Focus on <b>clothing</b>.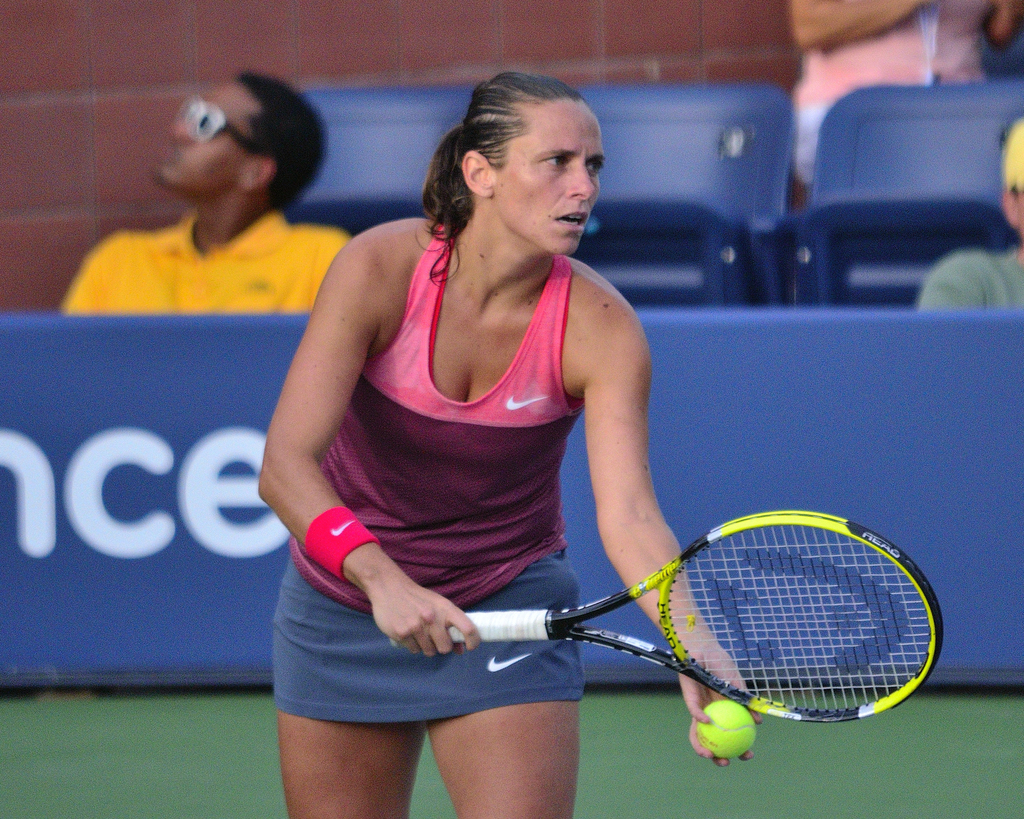
Focused at region(271, 218, 588, 727).
